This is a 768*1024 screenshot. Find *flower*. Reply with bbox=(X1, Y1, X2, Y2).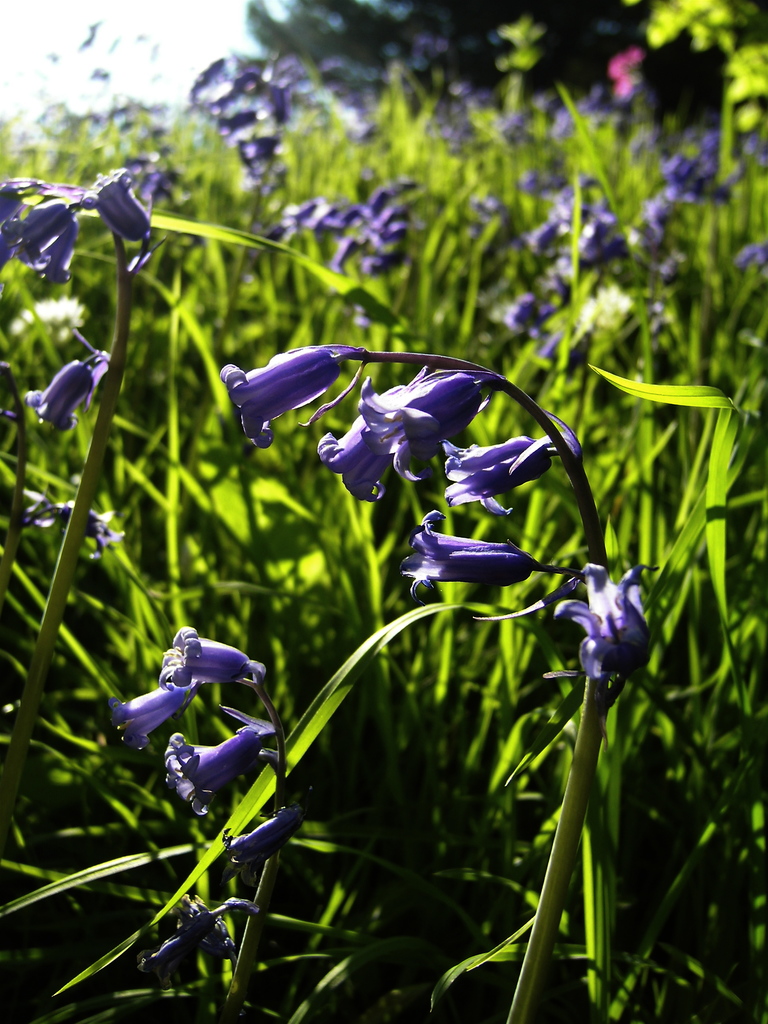
bbox=(223, 813, 289, 872).
